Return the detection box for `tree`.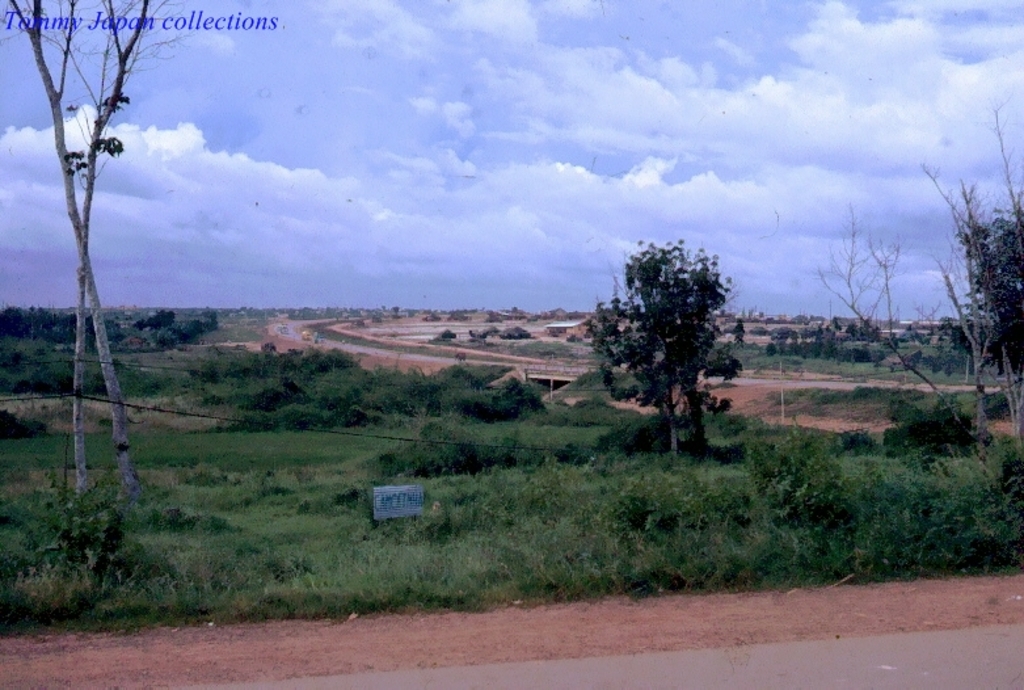
586, 243, 746, 460.
